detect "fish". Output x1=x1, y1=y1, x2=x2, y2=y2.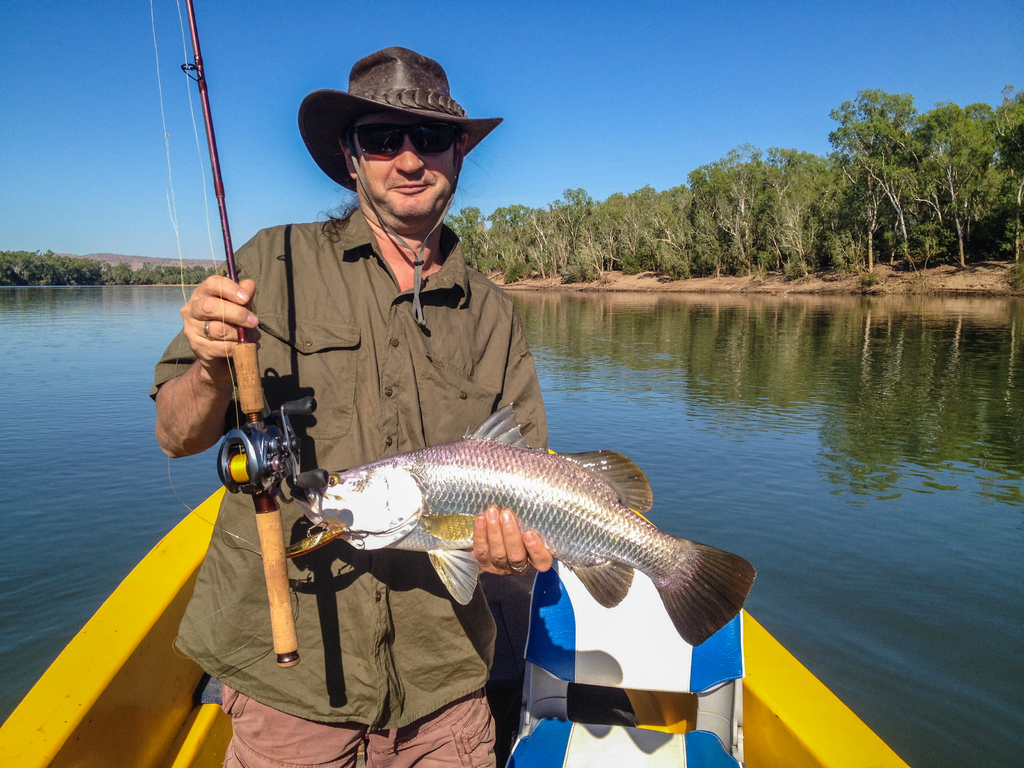
x1=250, y1=405, x2=733, y2=655.
